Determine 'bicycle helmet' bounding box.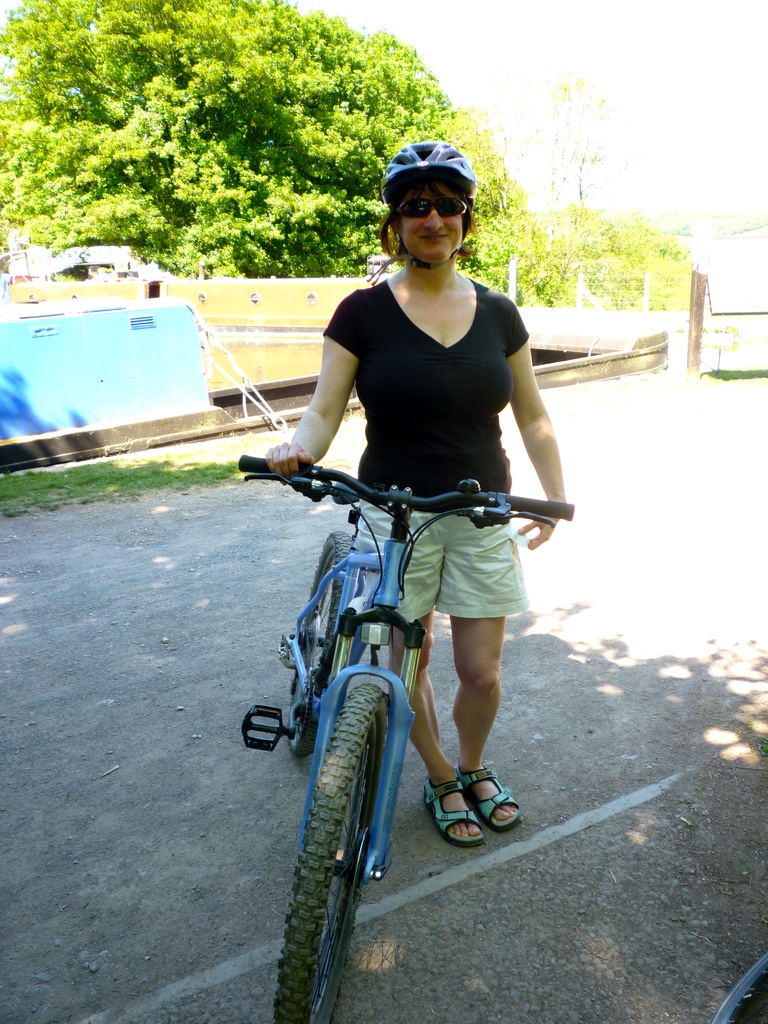
Determined: box(374, 141, 474, 199).
